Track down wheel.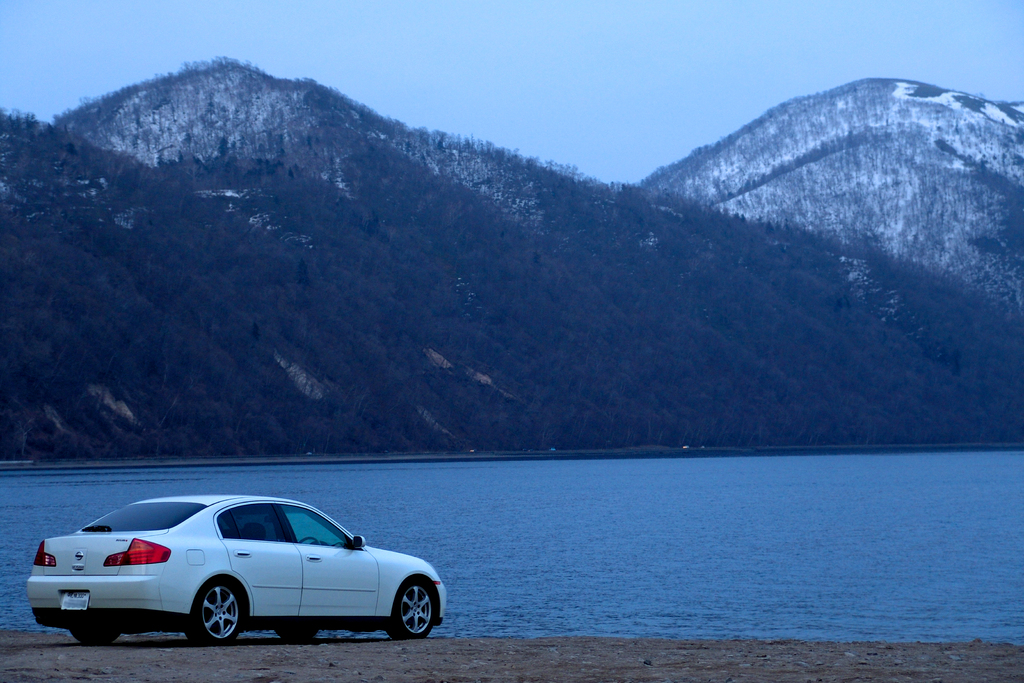
Tracked to x1=299 y1=537 x2=321 y2=546.
